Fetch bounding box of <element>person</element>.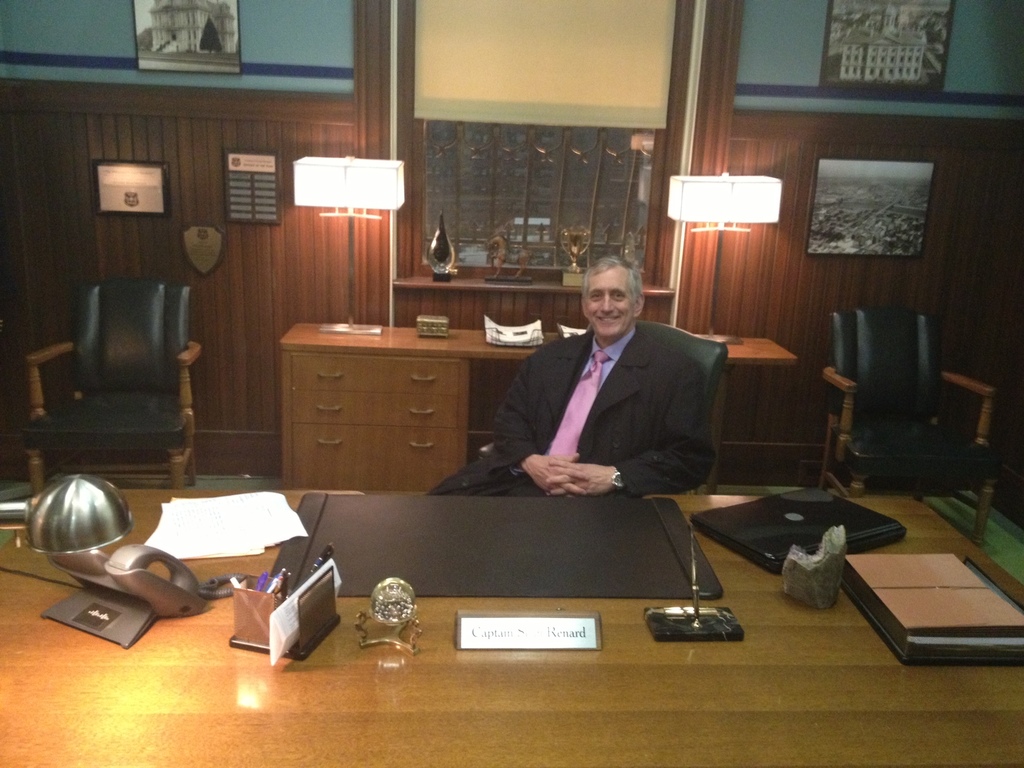
Bbox: 489:237:733:533.
